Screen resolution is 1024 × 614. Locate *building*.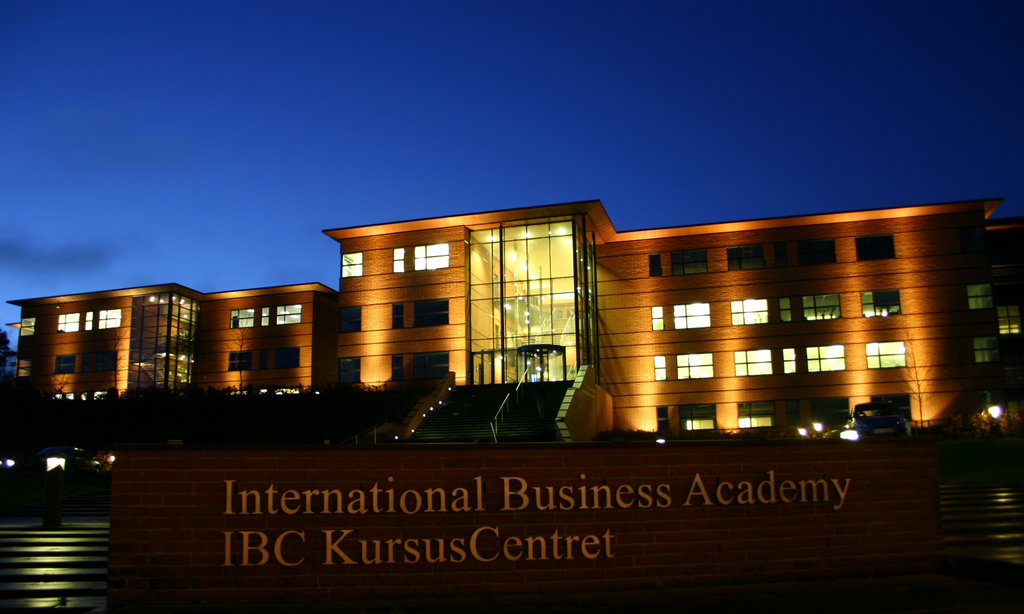
rect(4, 198, 1021, 438).
